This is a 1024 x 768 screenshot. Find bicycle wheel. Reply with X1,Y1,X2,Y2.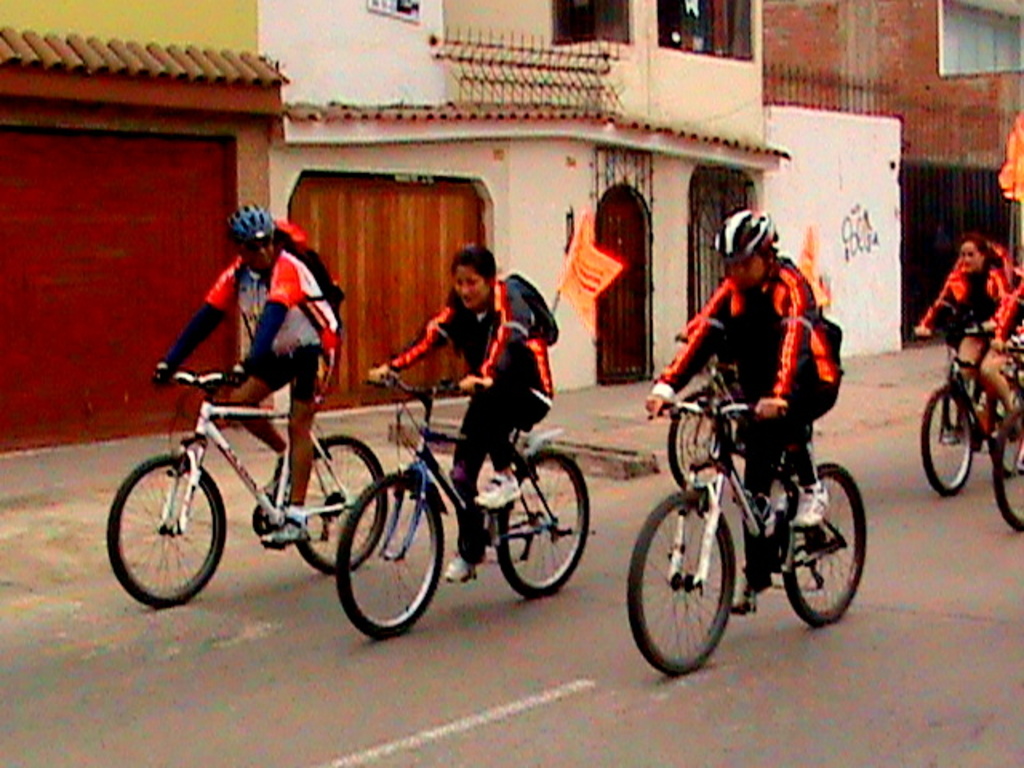
493,450,589,600.
